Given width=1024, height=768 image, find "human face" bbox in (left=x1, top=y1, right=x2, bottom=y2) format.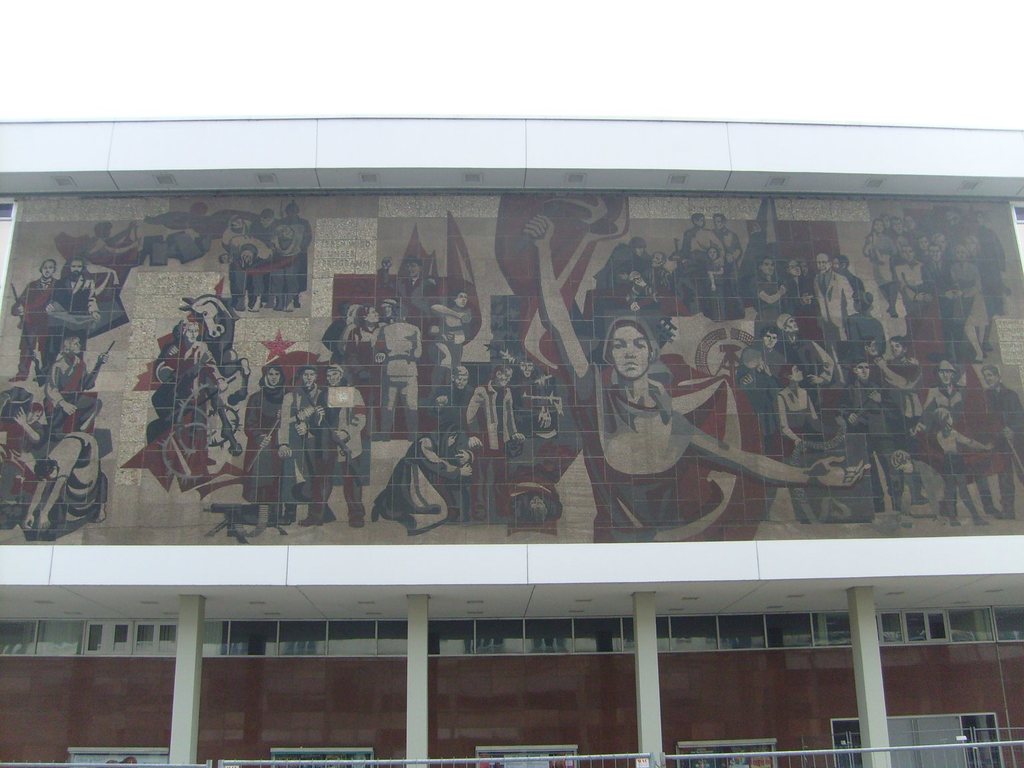
(left=268, top=369, right=281, bottom=386).
